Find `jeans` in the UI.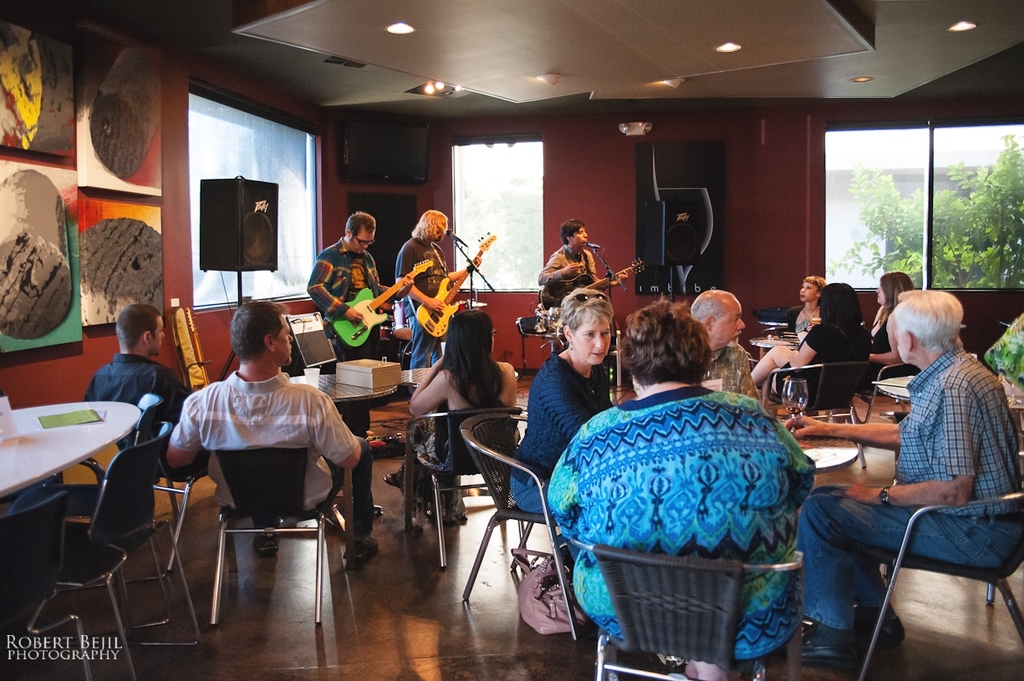
UI element at (410,311,443,368).
